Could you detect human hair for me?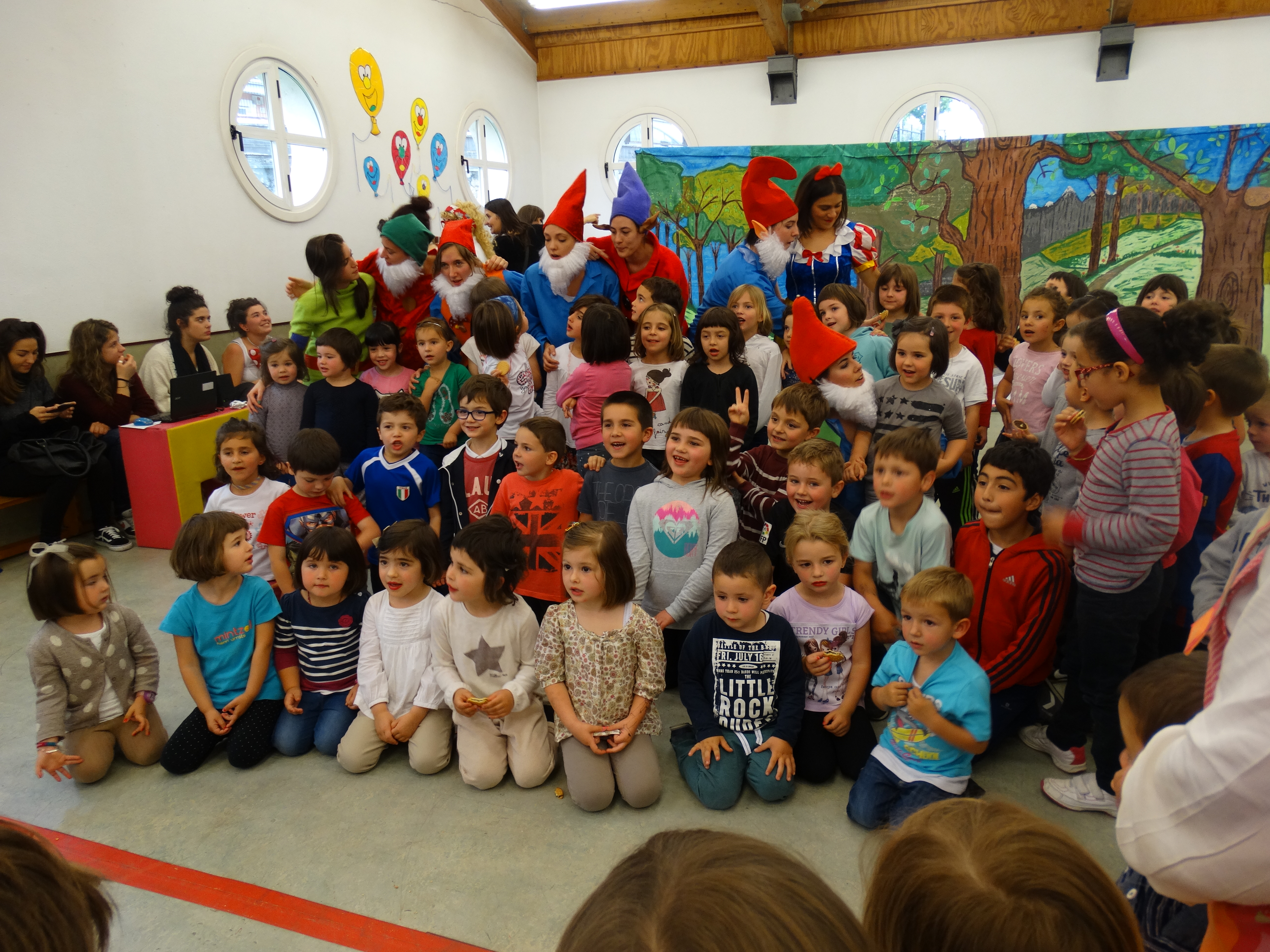
Detection result: 284 91 295 108.
